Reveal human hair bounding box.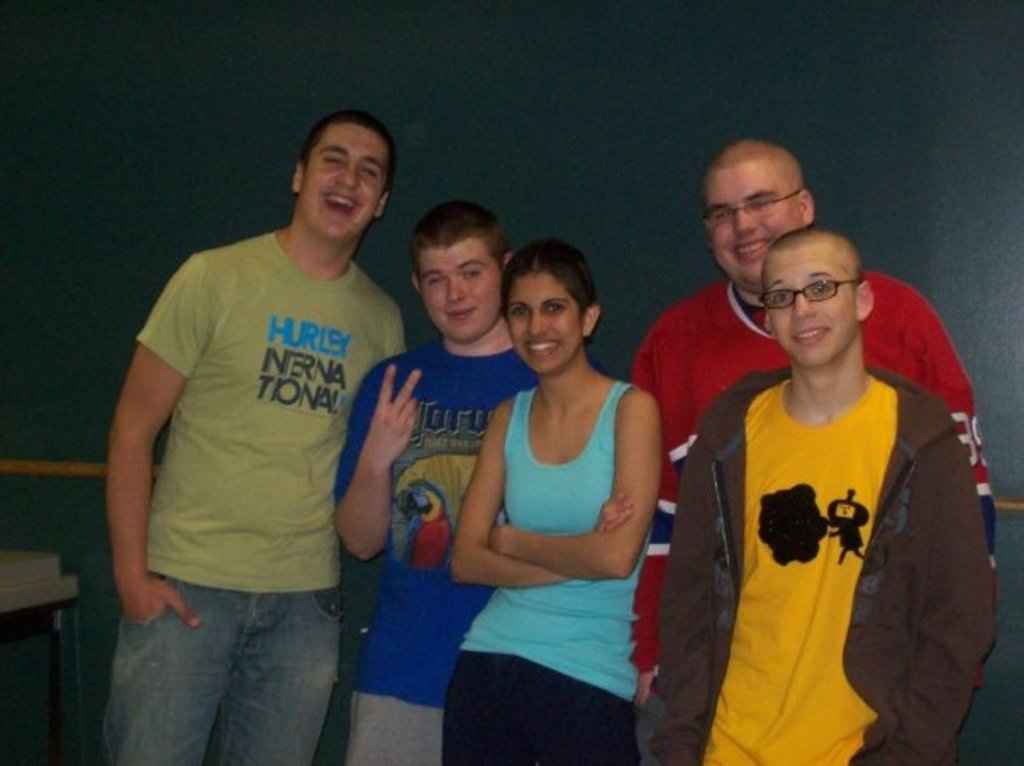
Revealed: [left=410, top=200, right=510, bottom=286].
